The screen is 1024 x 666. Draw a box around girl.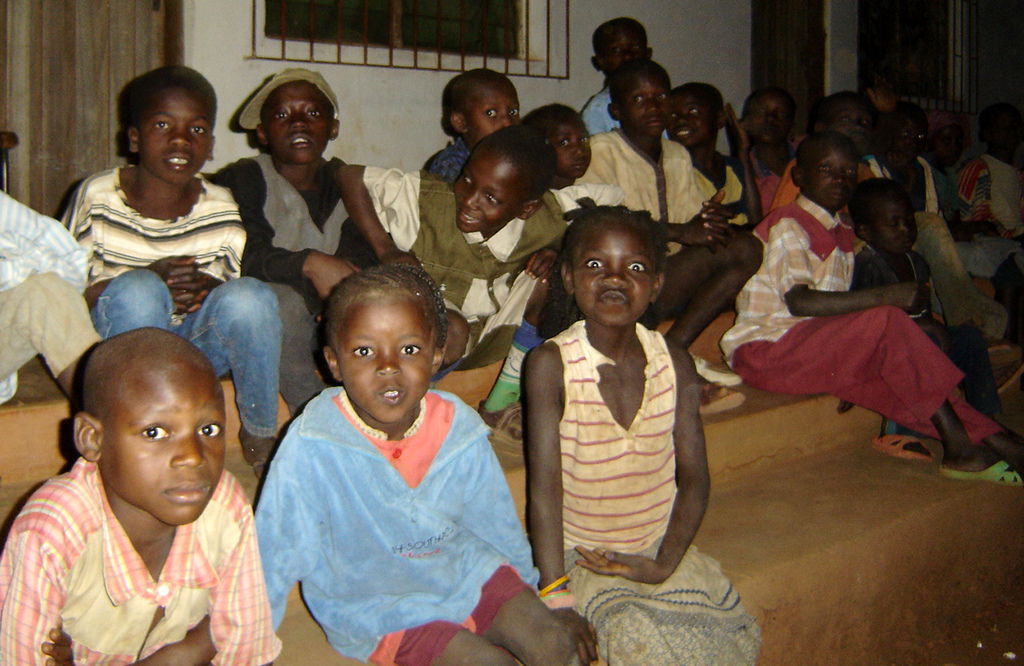
bbox=(252, 263, 578, 665).
